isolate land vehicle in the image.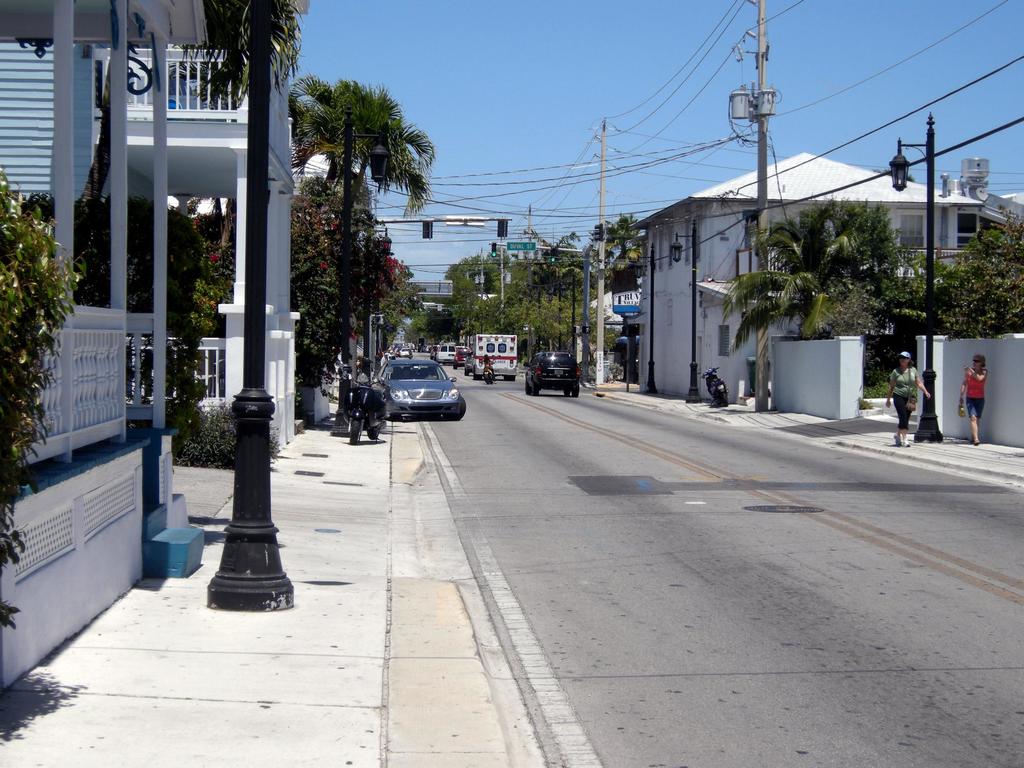
Isolated region: x1=465, y1=331, x2=518, y2=380.
